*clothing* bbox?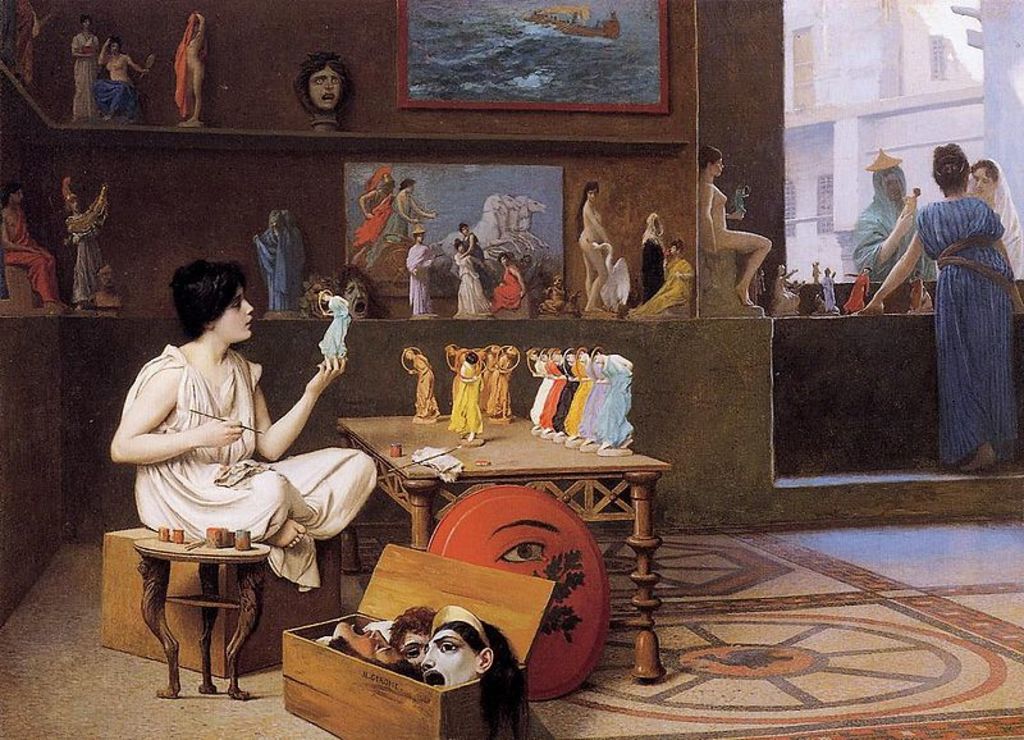
select_region(168, 20, 210, 109)
